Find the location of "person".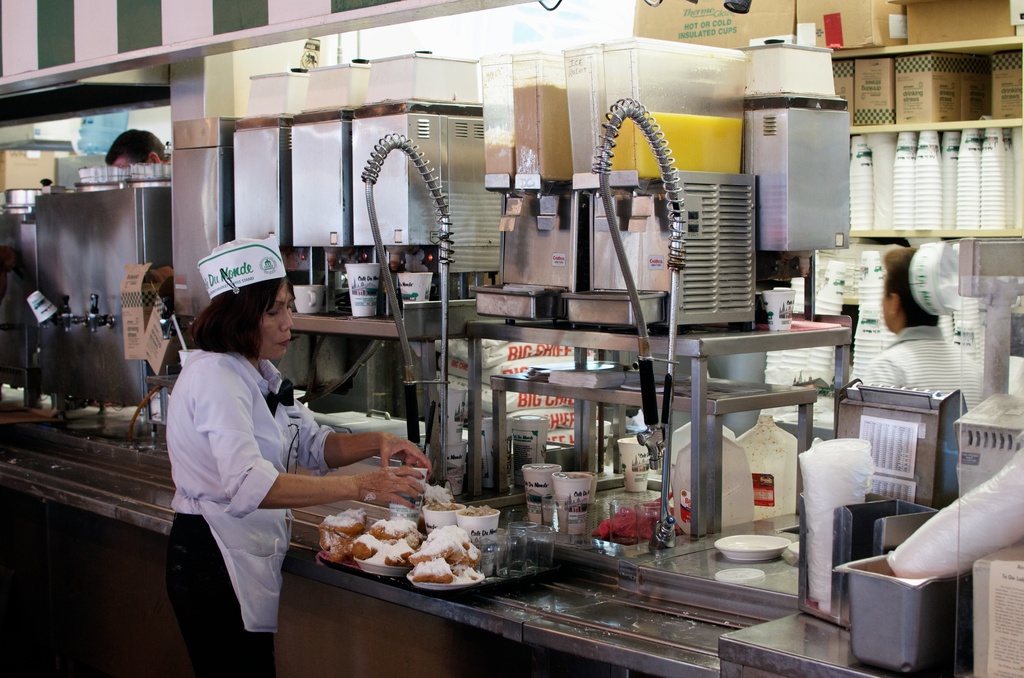
Location: <box>861,246,981,414</box>.
